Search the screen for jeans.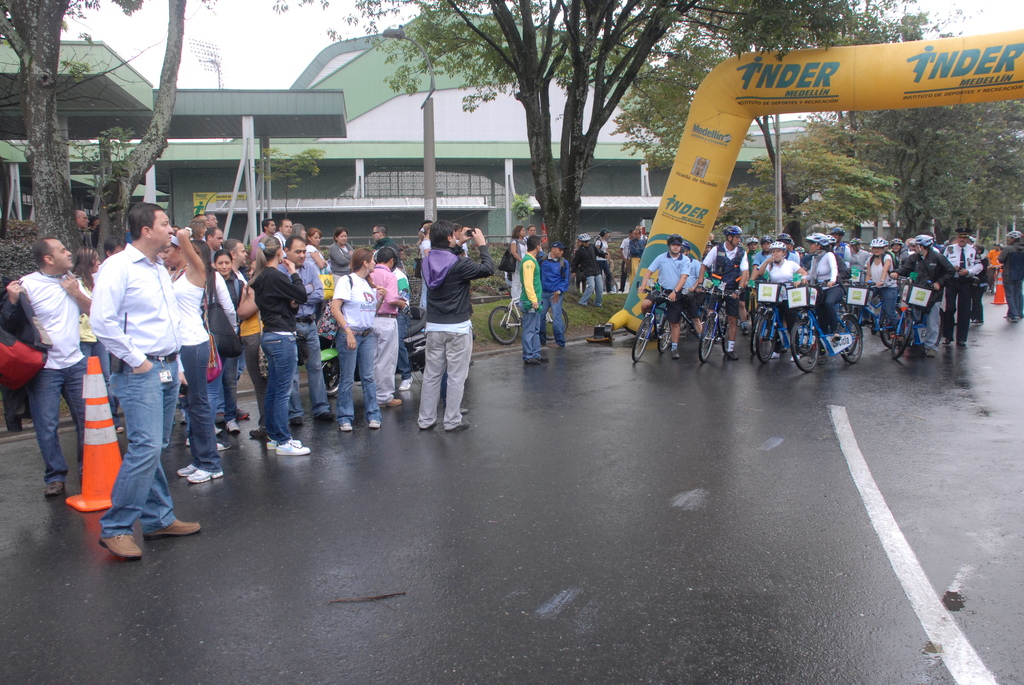
Found at left=289, top=316, right=331, bottom=418.
